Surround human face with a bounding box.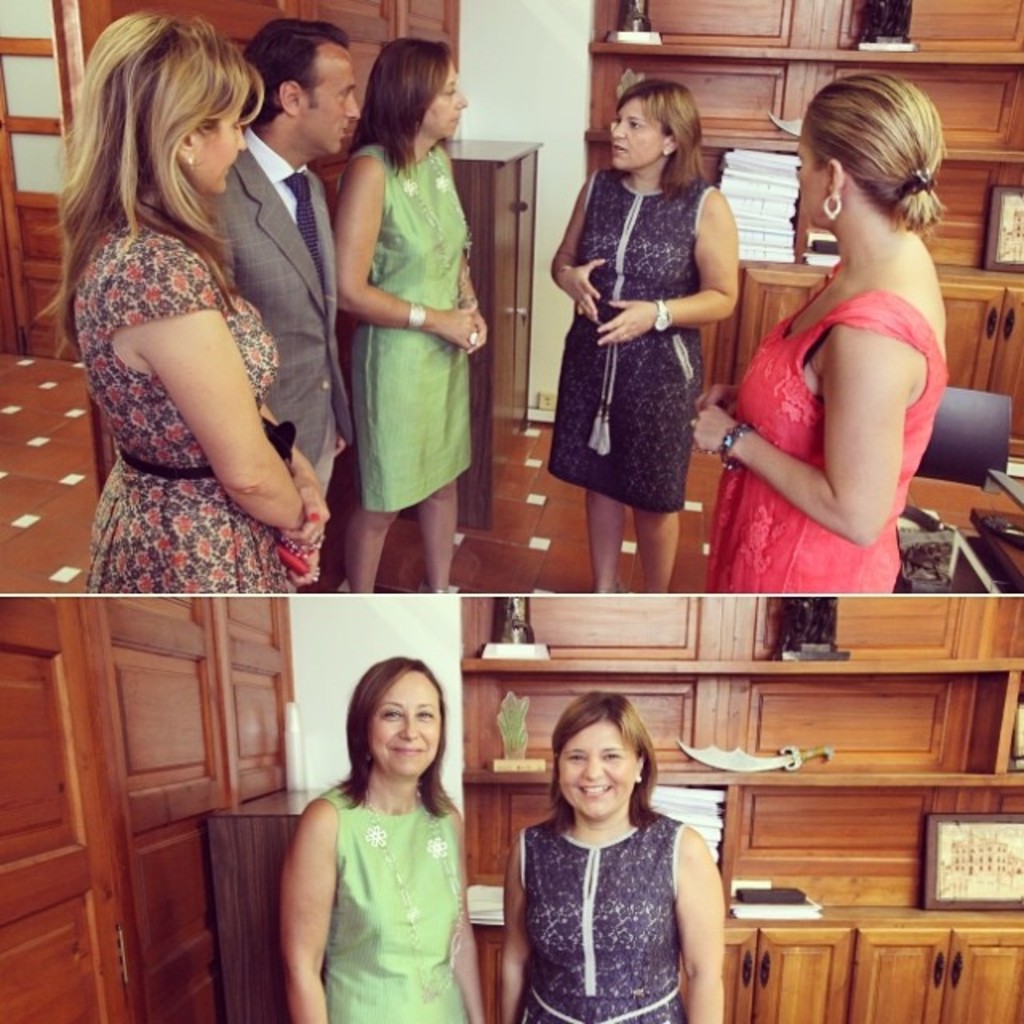
left=562, top=702, right=637, bottom=821.
